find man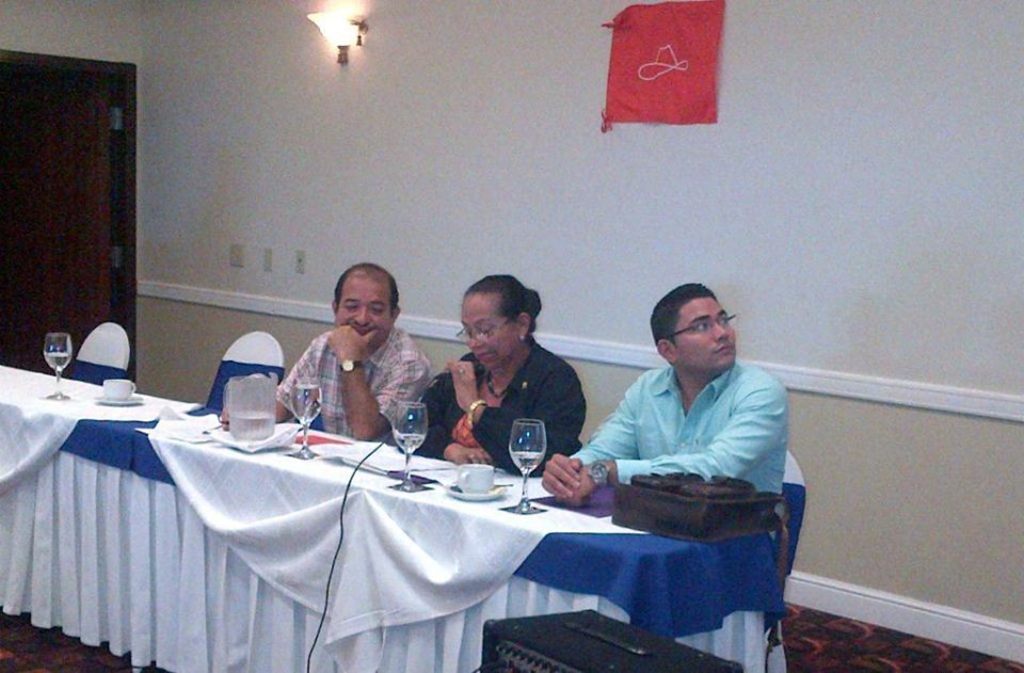
(219,263,432,445)
